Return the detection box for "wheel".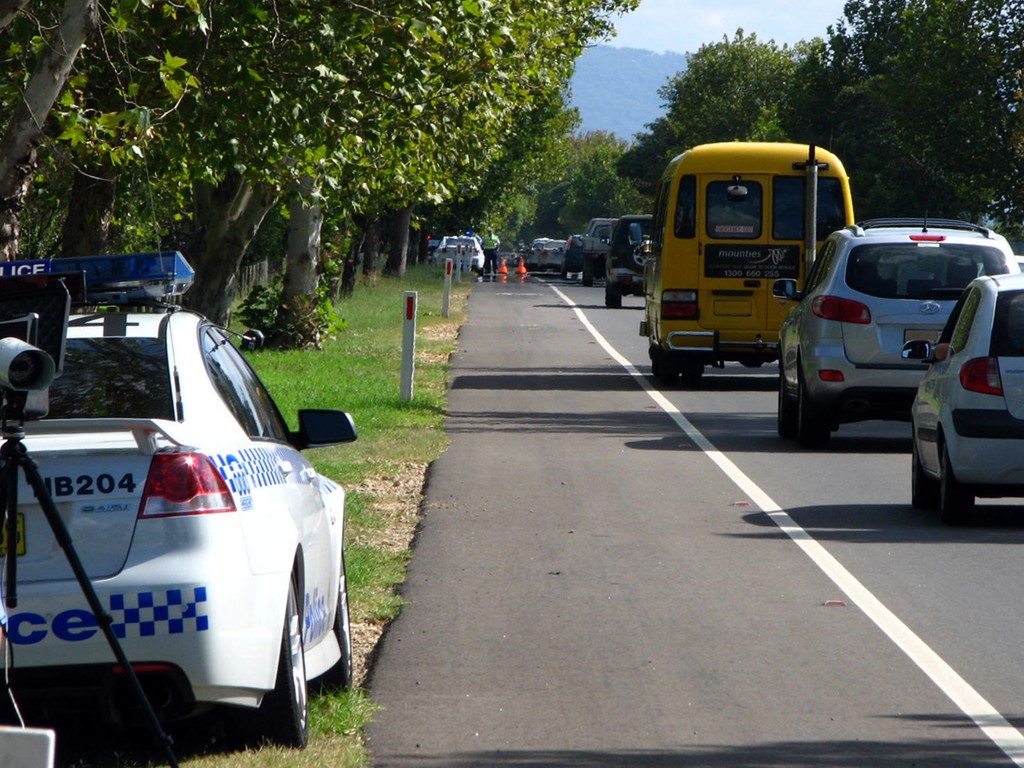
pyautogui.locateOnScreen(916, 450, 940, 516).
